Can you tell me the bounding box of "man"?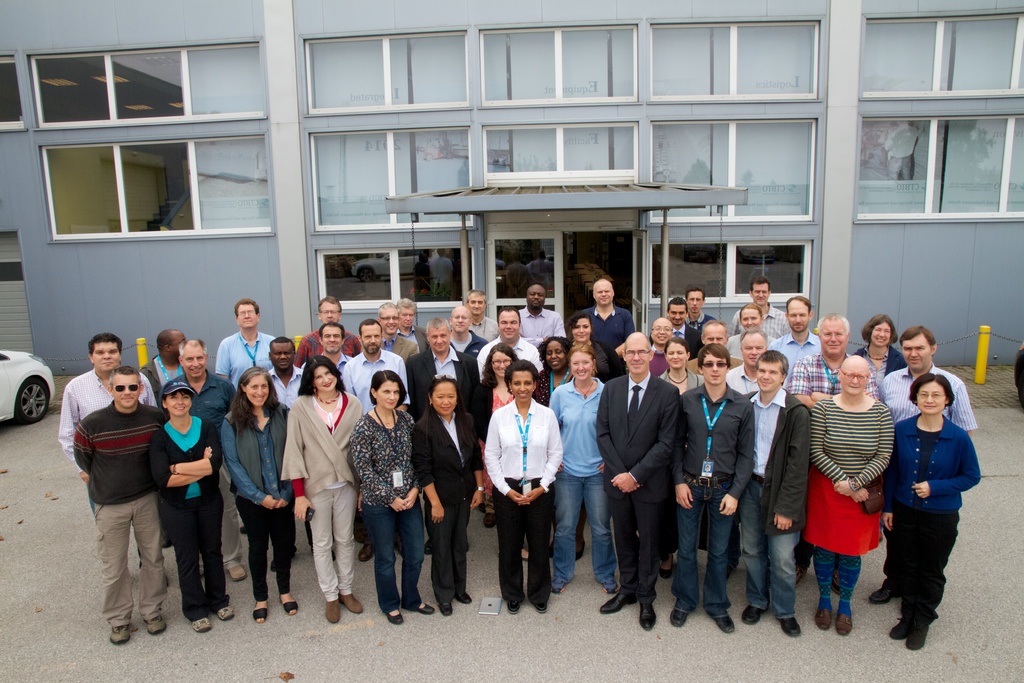
box=[694, 319, 745, 372].
